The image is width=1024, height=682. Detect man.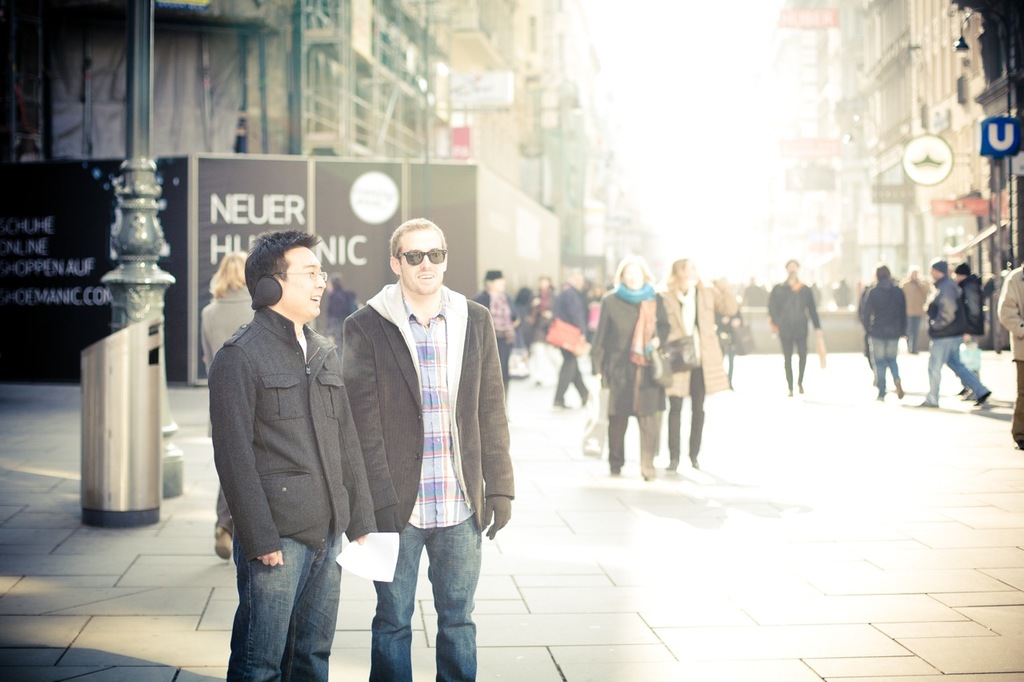
Detection: [x1=758, y1=257, x2=828, y2=396].
